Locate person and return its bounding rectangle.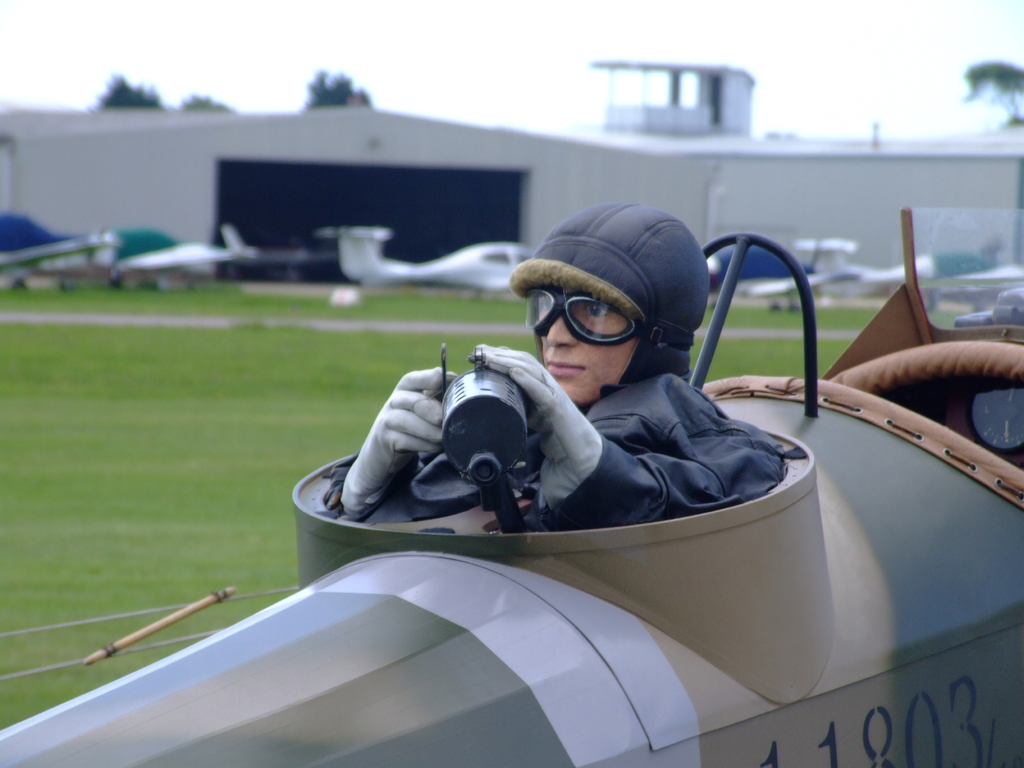
crop(360, 206, 810, 589).
